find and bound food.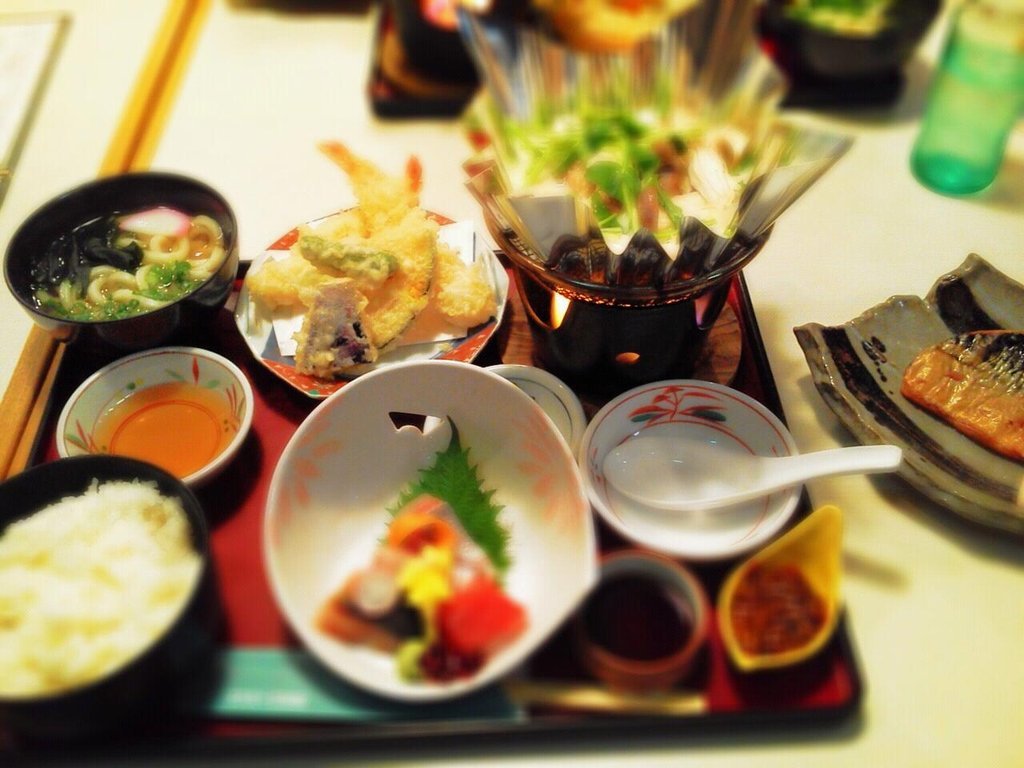
Bound: 241:137:496:376.
